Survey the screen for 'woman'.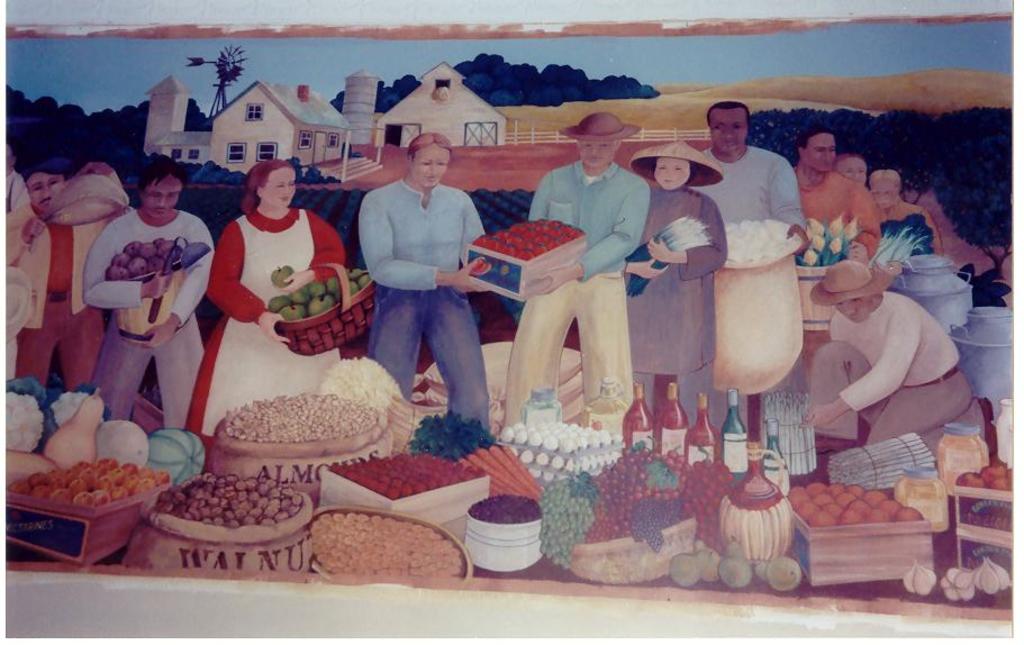
Survey found: [172, 149, 339, 446].
